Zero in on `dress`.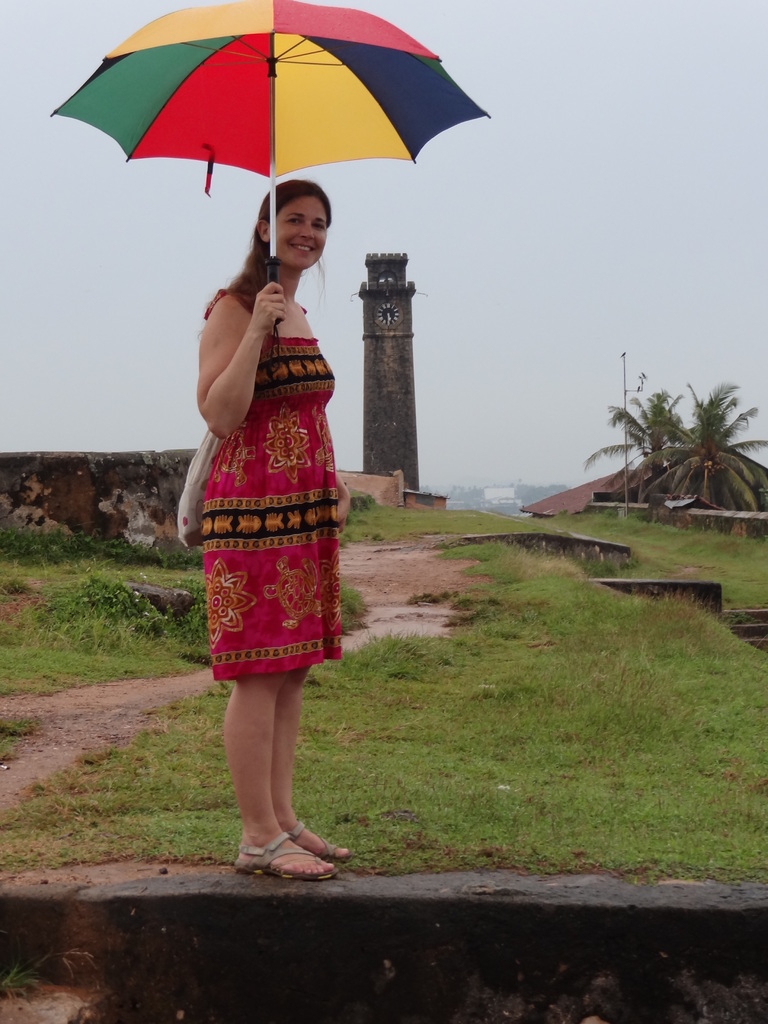
Zeroed in: 200,291,345,681.
